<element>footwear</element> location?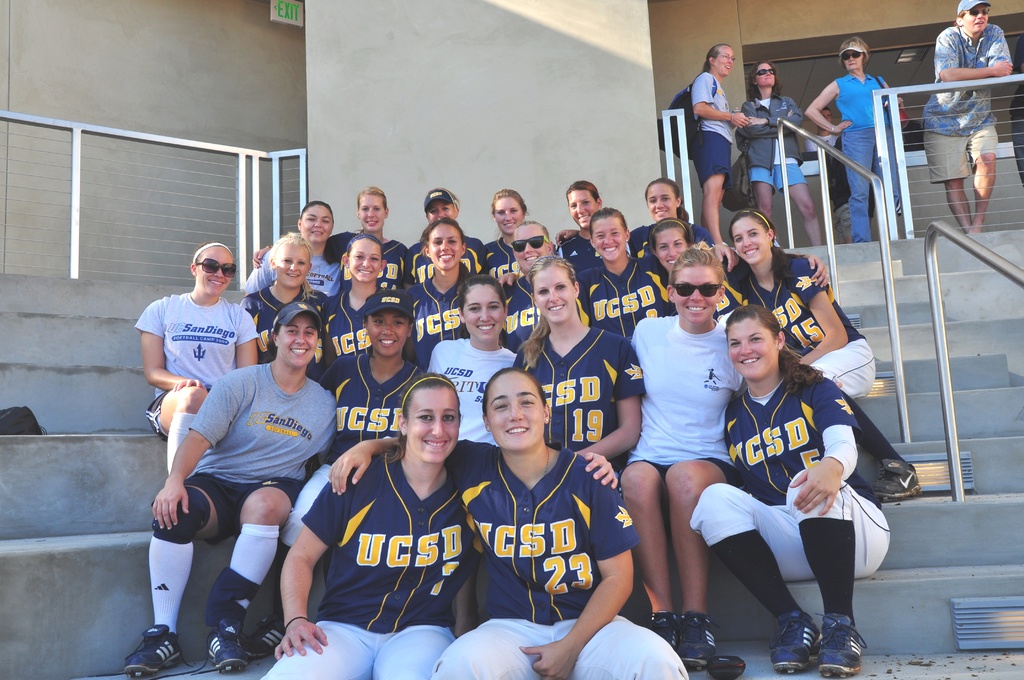
246 611 289 657
